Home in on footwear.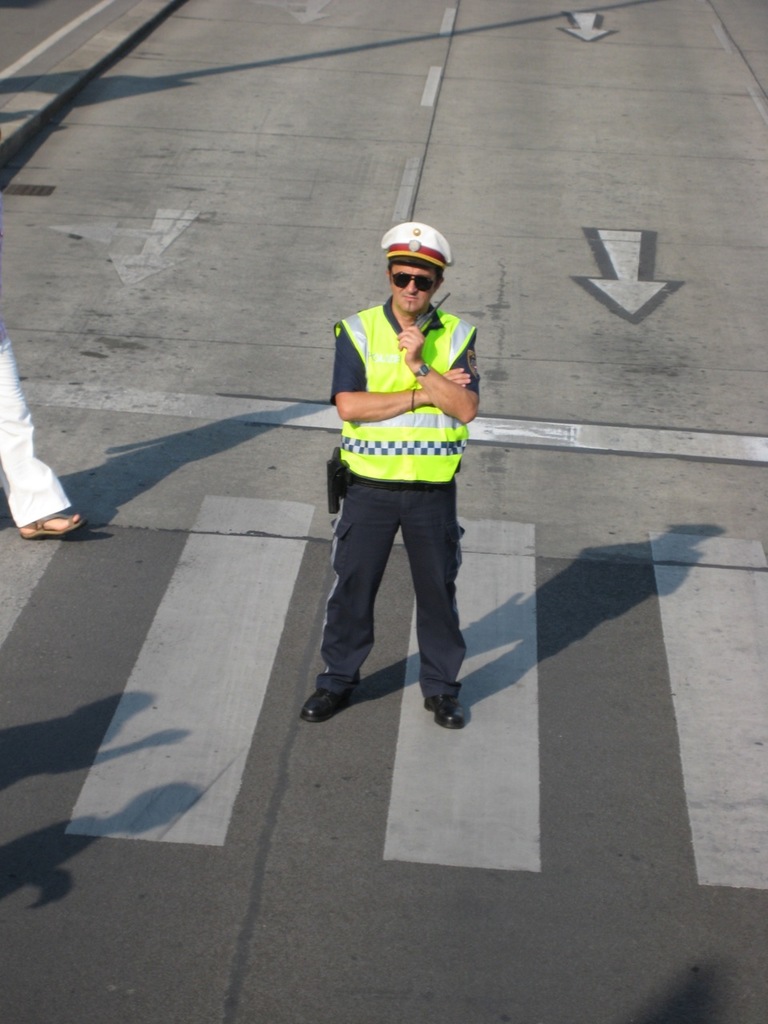
Homed in at {"left": 298, "top": 686, "right": 358, "bottom": 720}.
